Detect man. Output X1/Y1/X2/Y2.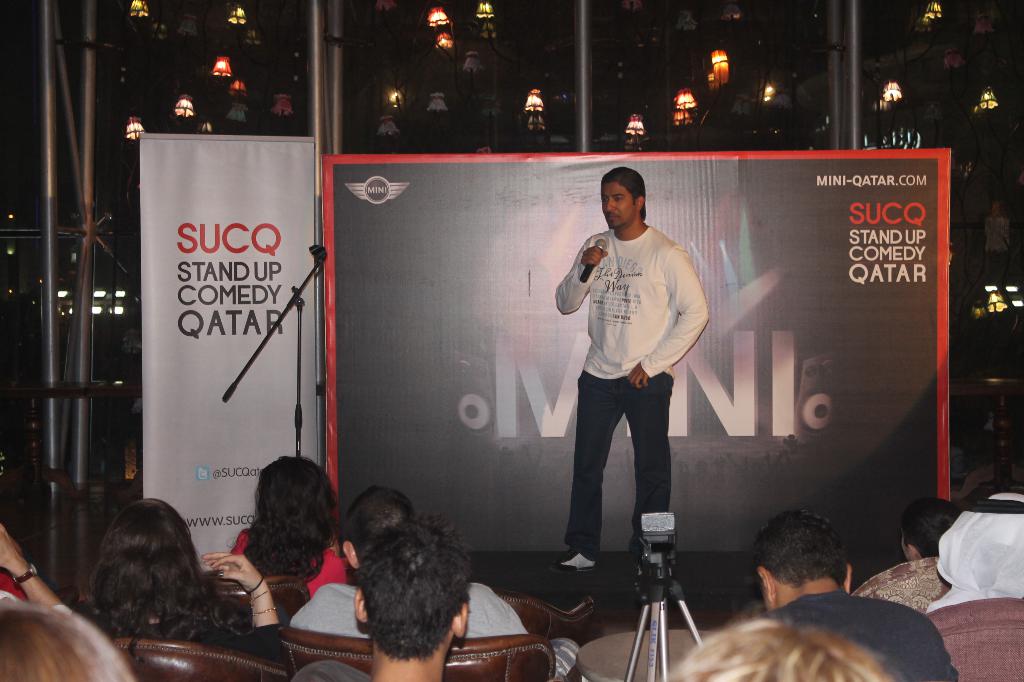
562/163/719/615.
